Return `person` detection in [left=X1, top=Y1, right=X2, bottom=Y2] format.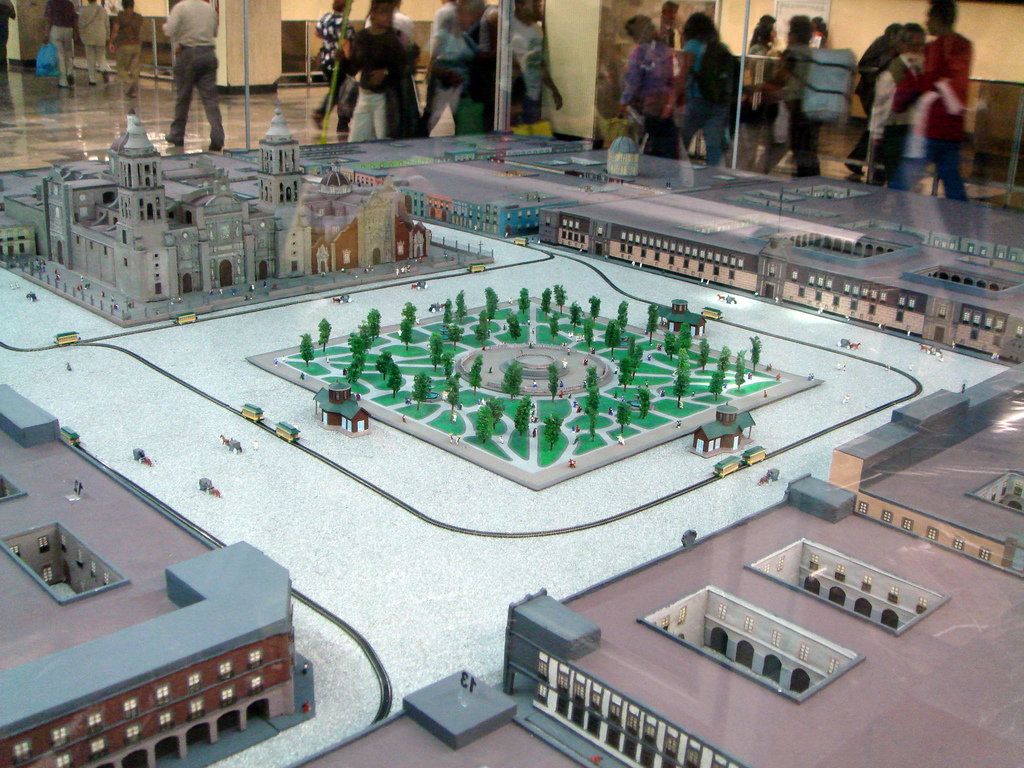
[left=163, top=0, right=225, bottom=147].
